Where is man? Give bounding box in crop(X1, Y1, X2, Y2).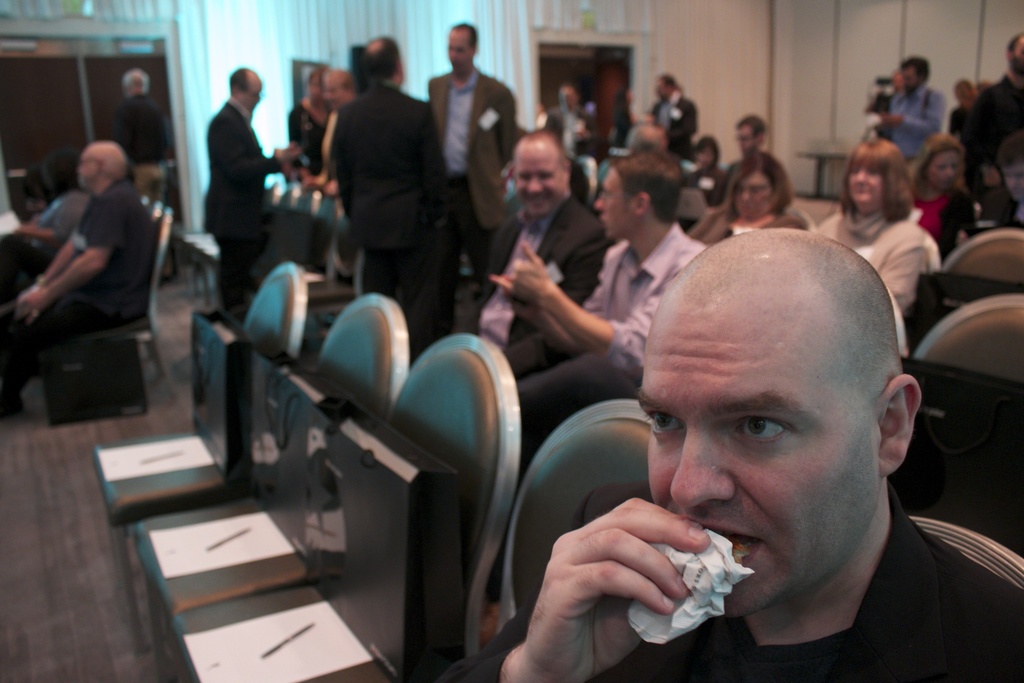
crop(329, 35, 445, 359).
